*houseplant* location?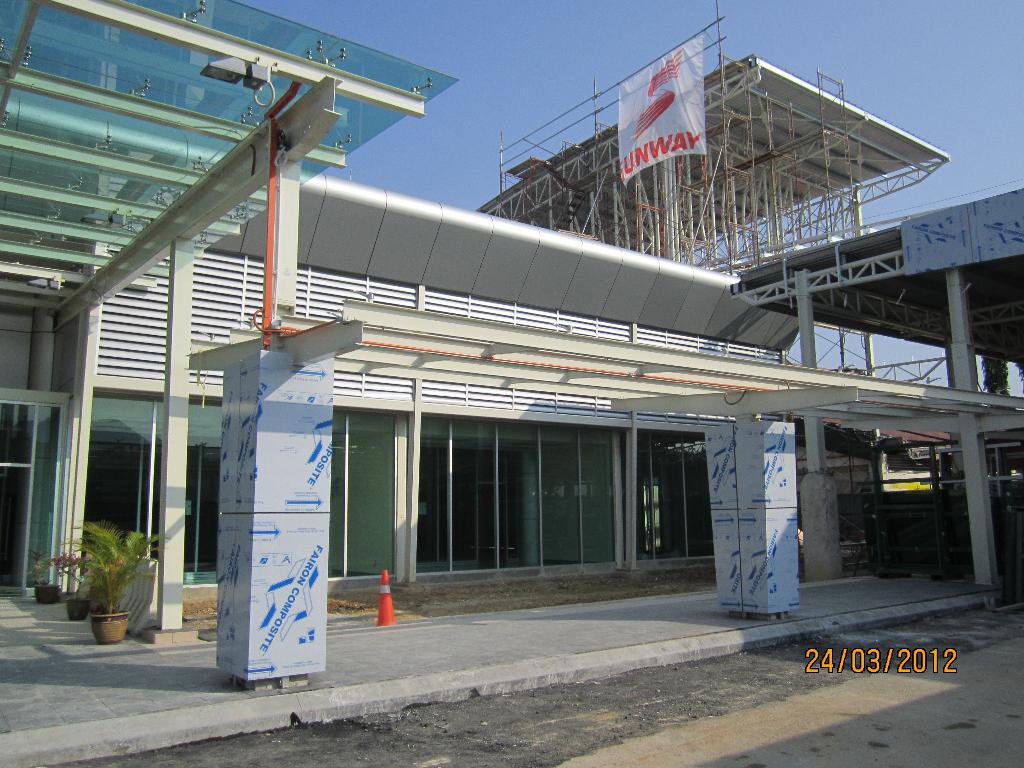
{"left": 20, "top": 545, "right": 68, "bottom": 593}
